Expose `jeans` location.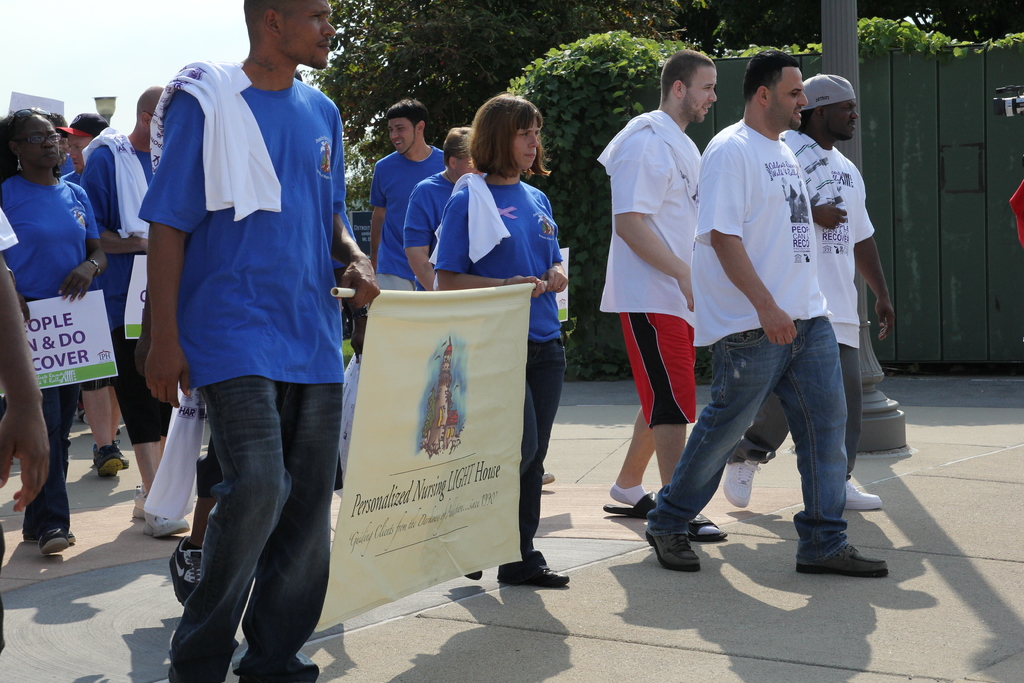
Exposed at [left=847, top=347, right=862, bottom=472].
